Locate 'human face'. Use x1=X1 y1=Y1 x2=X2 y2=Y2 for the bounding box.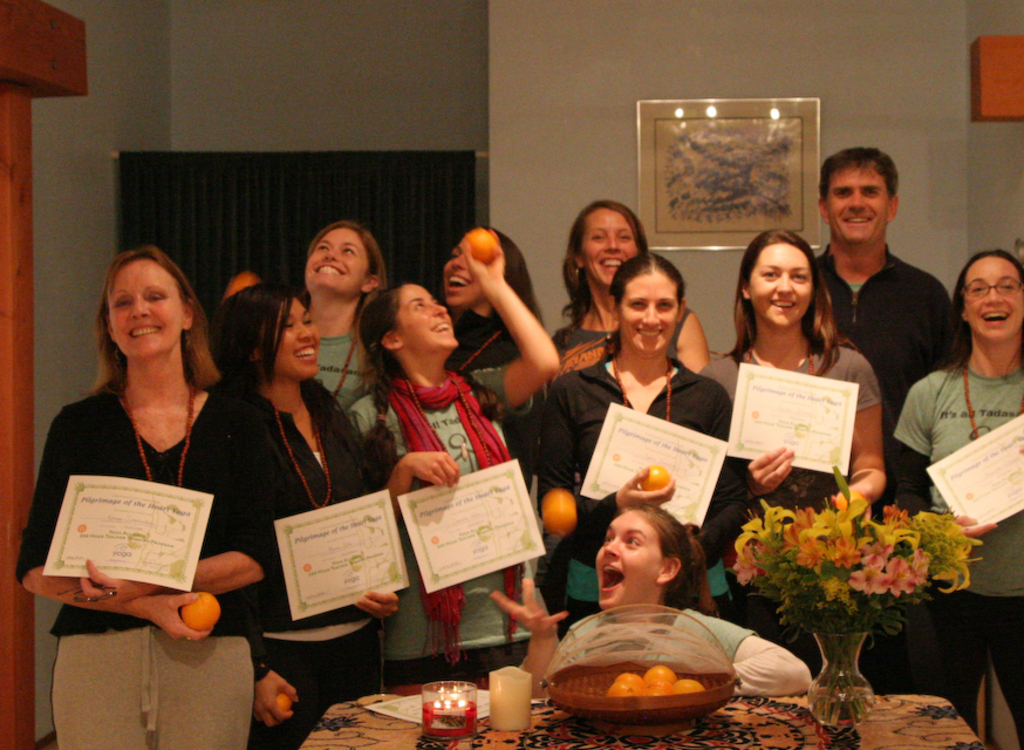
x1=830 y1=164 x2=881 y2=244.
